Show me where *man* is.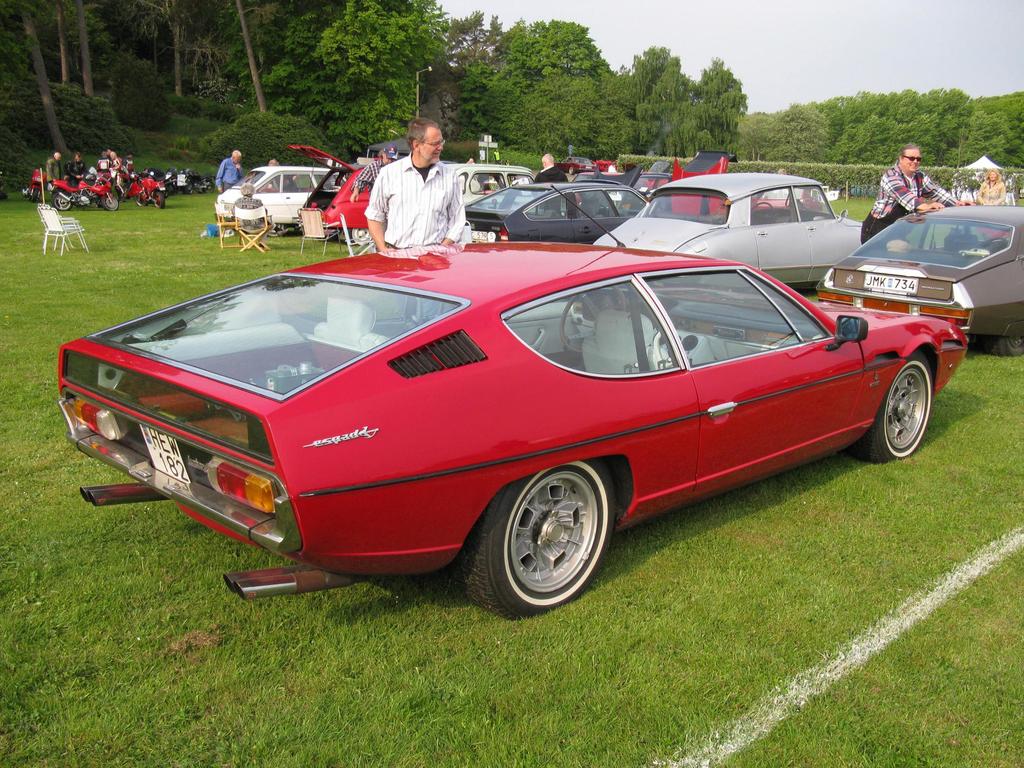
*man* is at x1=858, y1=145, x2=964, y2=243.
